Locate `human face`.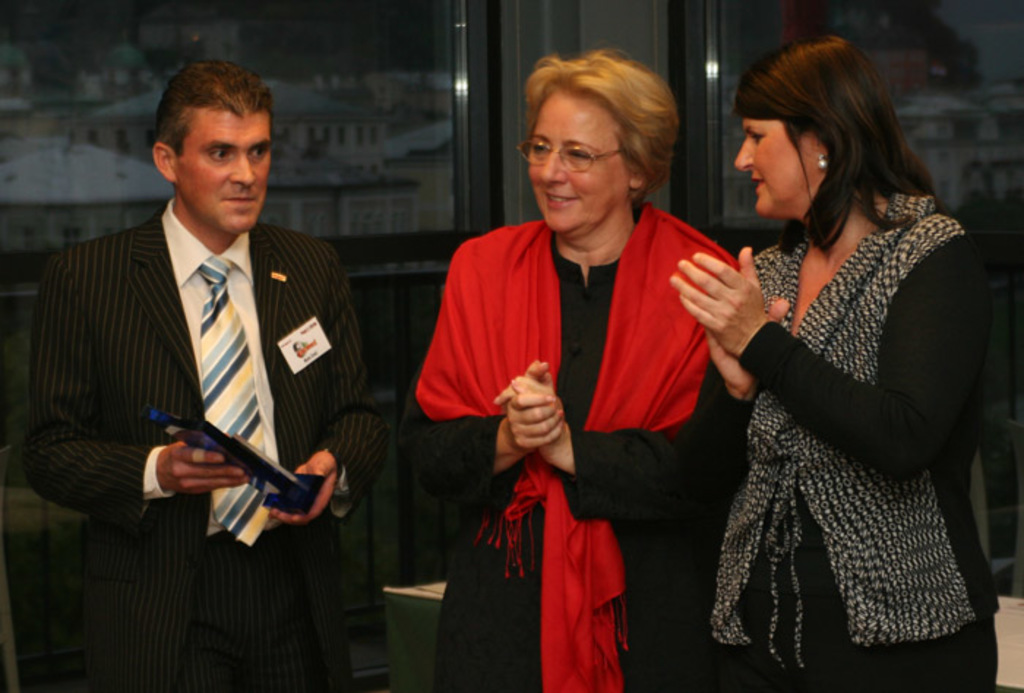
Bounding box: [173, 107, 271, 231].
